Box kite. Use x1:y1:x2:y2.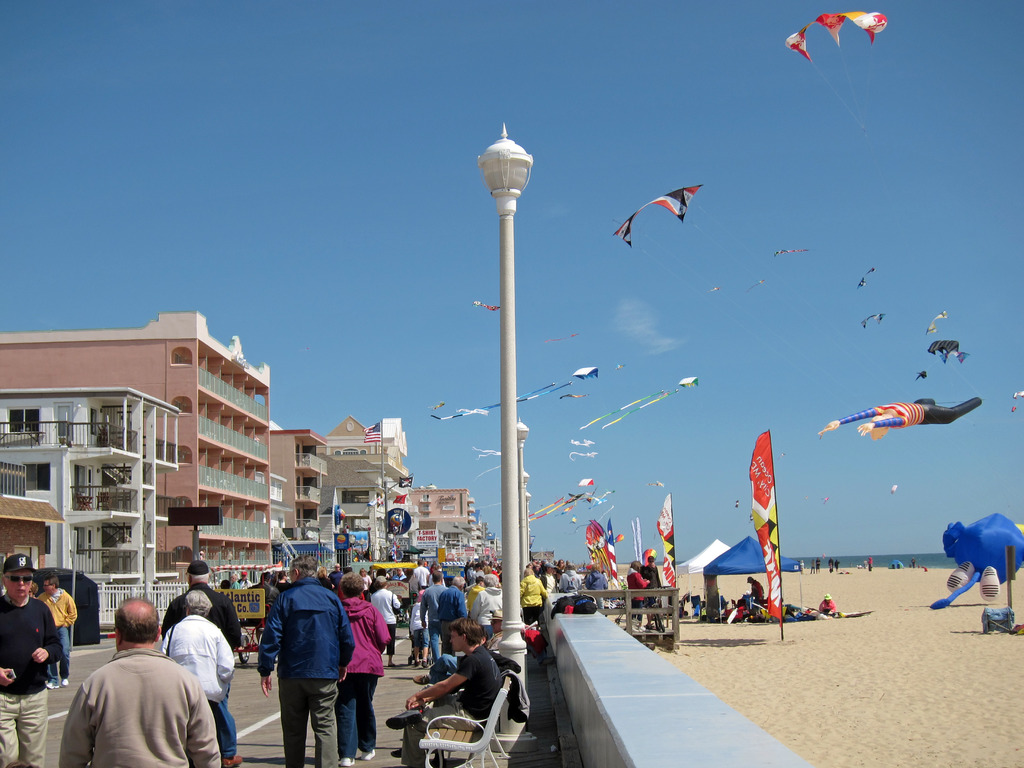
470:300:500:316.
